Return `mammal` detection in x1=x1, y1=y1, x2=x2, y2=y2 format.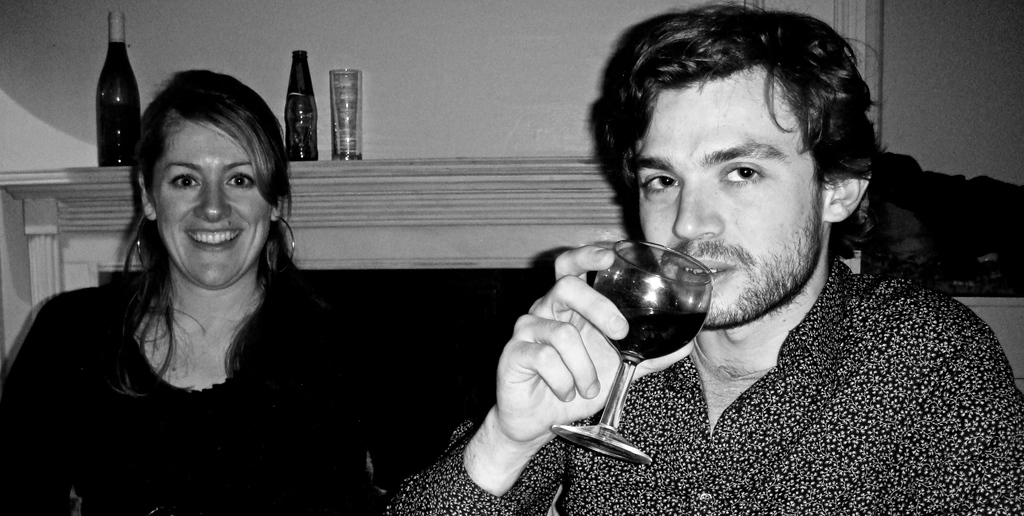
x1=385, y1=3, x2=1023, y2=515.
